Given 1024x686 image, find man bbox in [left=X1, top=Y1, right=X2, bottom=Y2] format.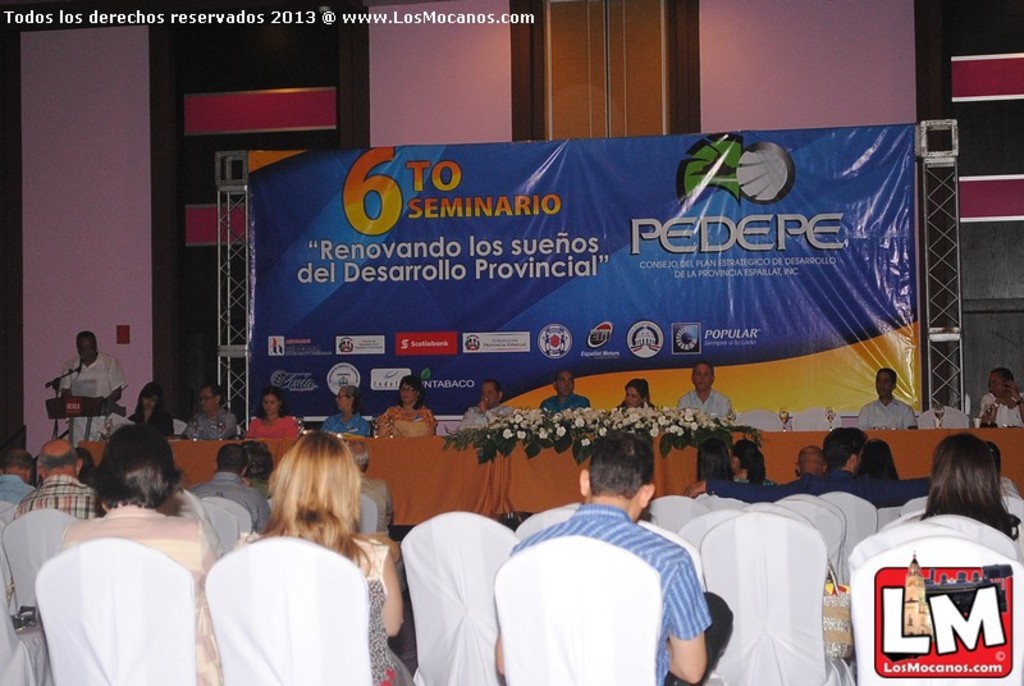
[left=315, top=387, right=374, bottom=443].
